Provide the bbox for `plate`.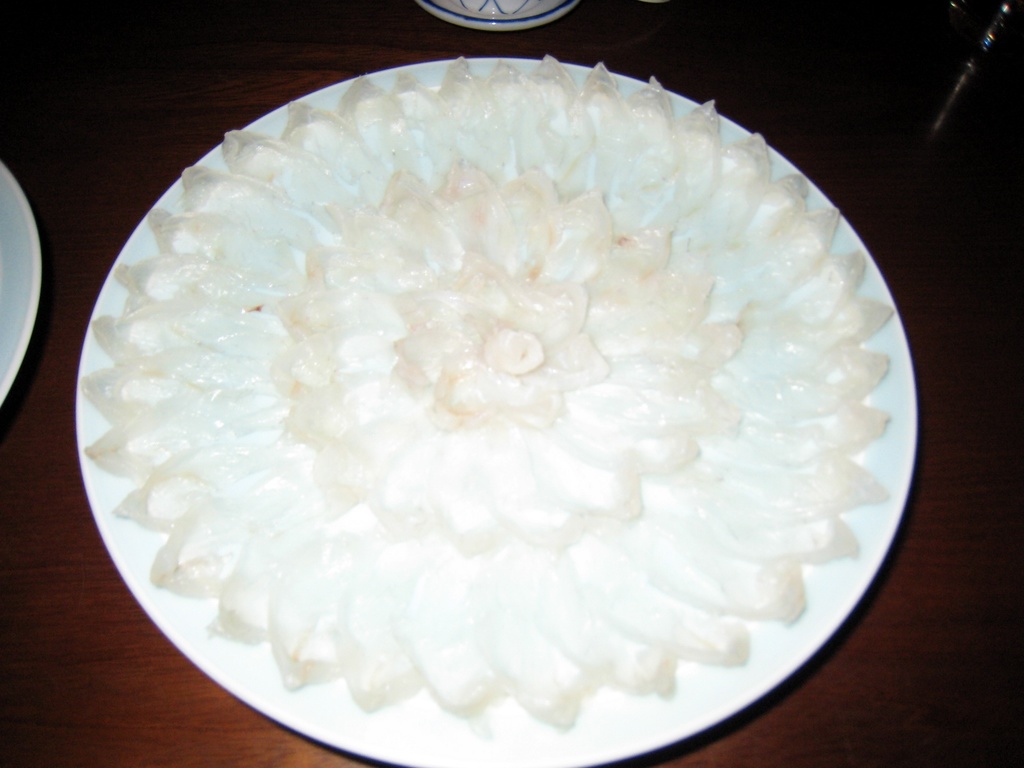
x1=59 y1=0 x2=925 y2=764.
